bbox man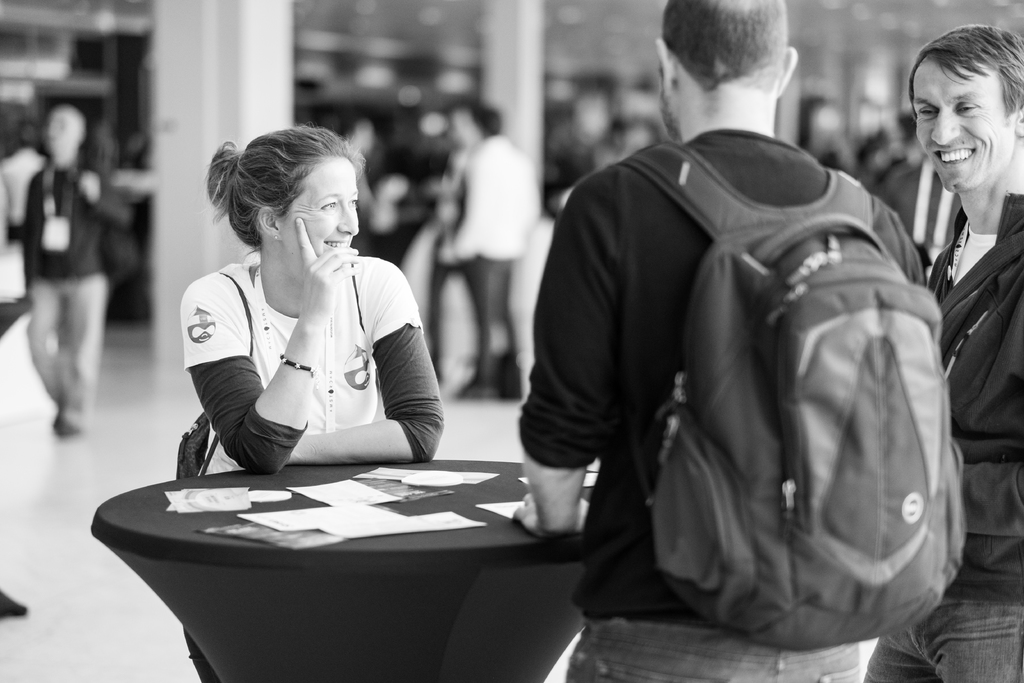
pyautogui.locateOnScreen(861, 24, 1023, 680)
